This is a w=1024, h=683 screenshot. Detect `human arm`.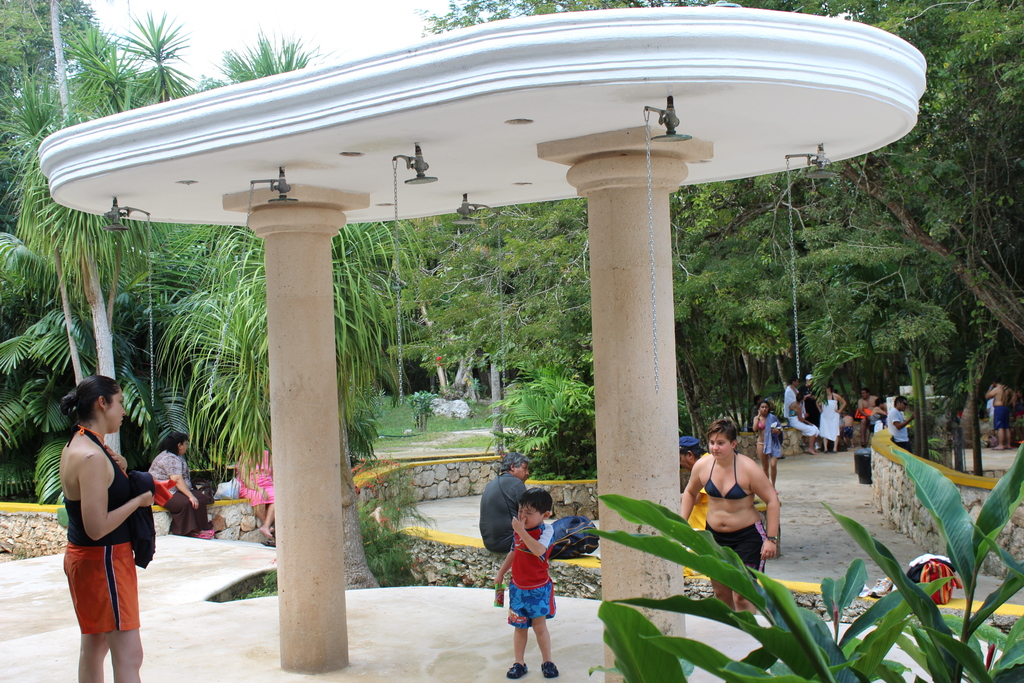
box=[514, 520, 556, 554].
